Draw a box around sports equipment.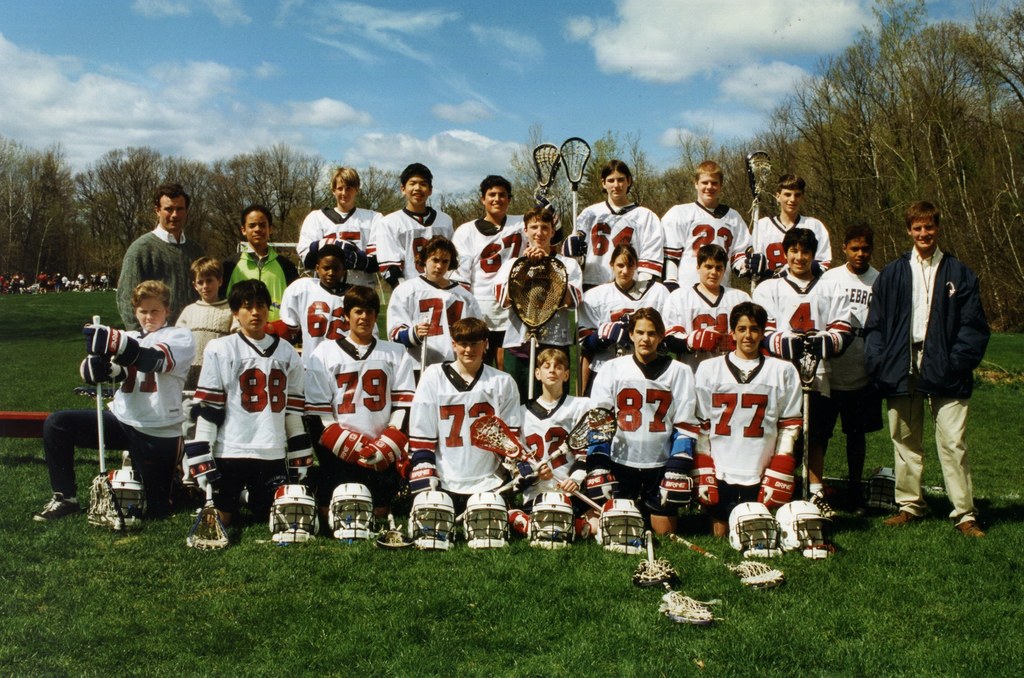
{"x1": 510, "y1": 255, "x2": 568, "y2": 400}.
